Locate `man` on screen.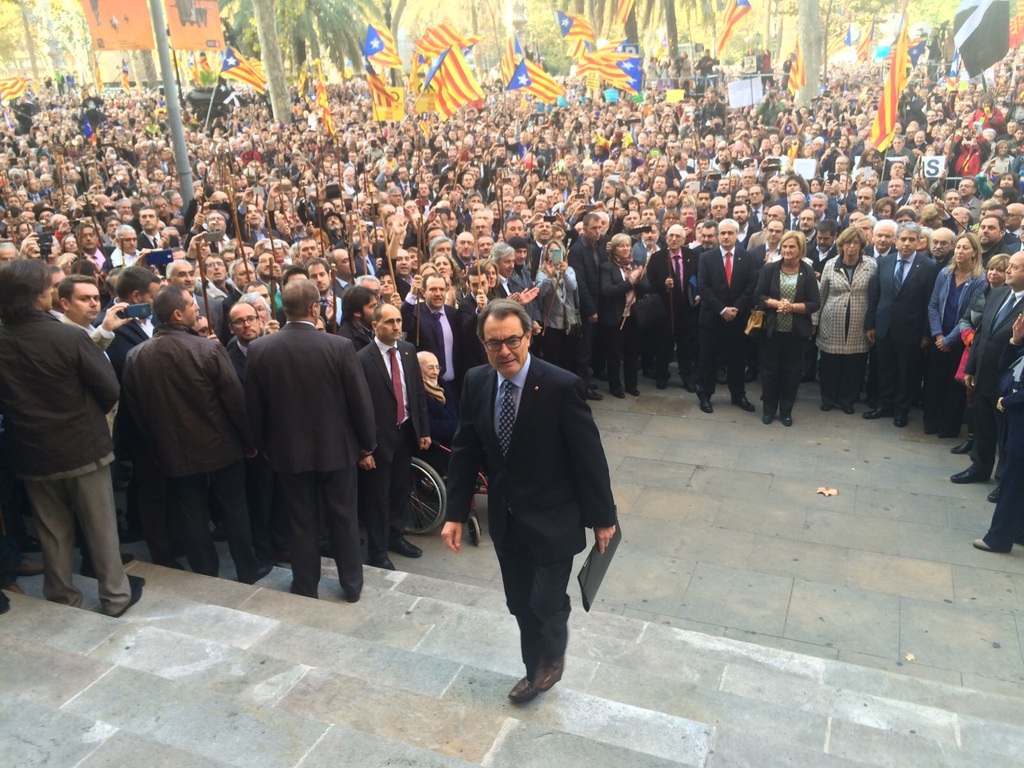
On screen at l=923, t=226, r=956, b=267.
